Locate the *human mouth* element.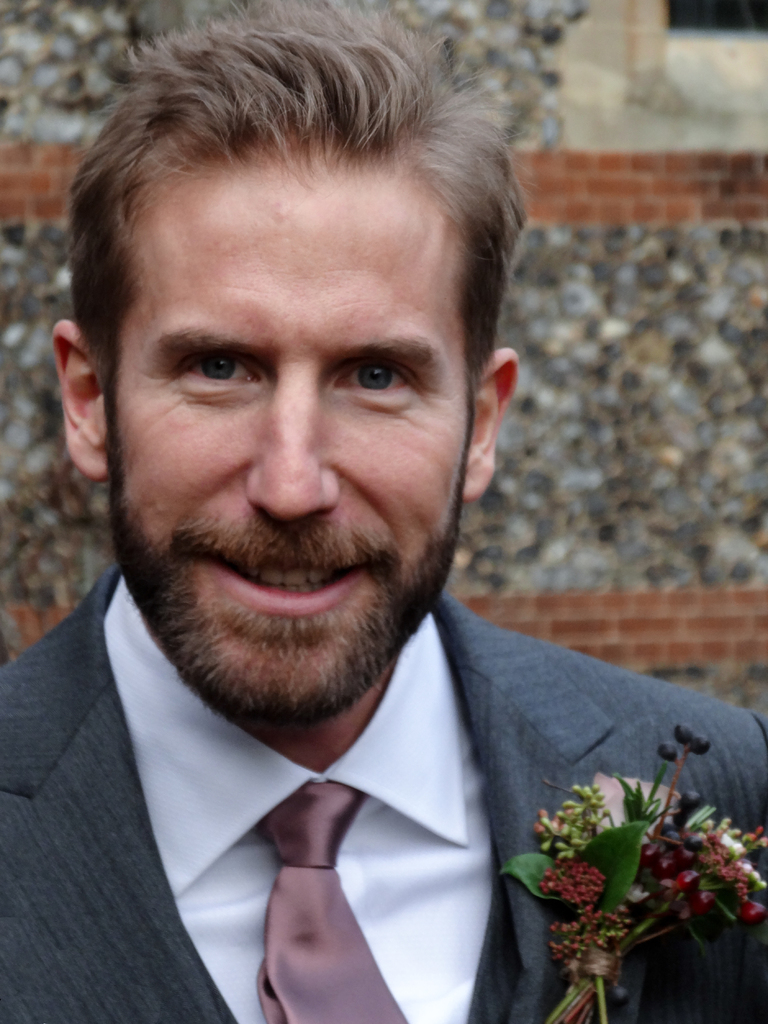
Element bbox: 177, 531, 383, 634.
